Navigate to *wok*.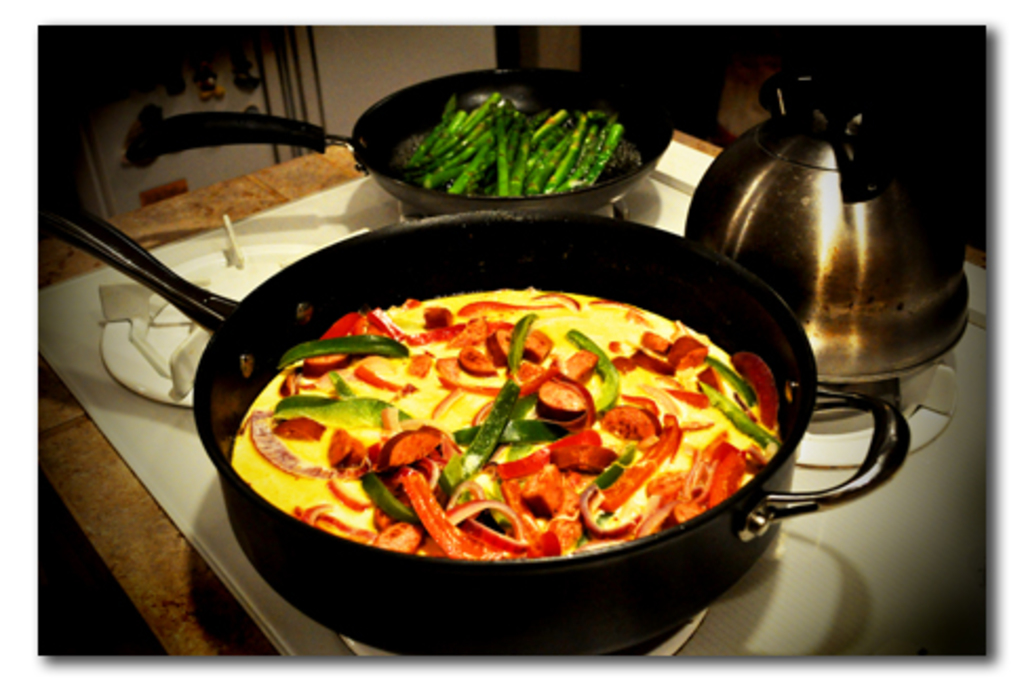
Navigation target: {"left": 114, "top": 74, "right": 689, "bottom": 228}.
